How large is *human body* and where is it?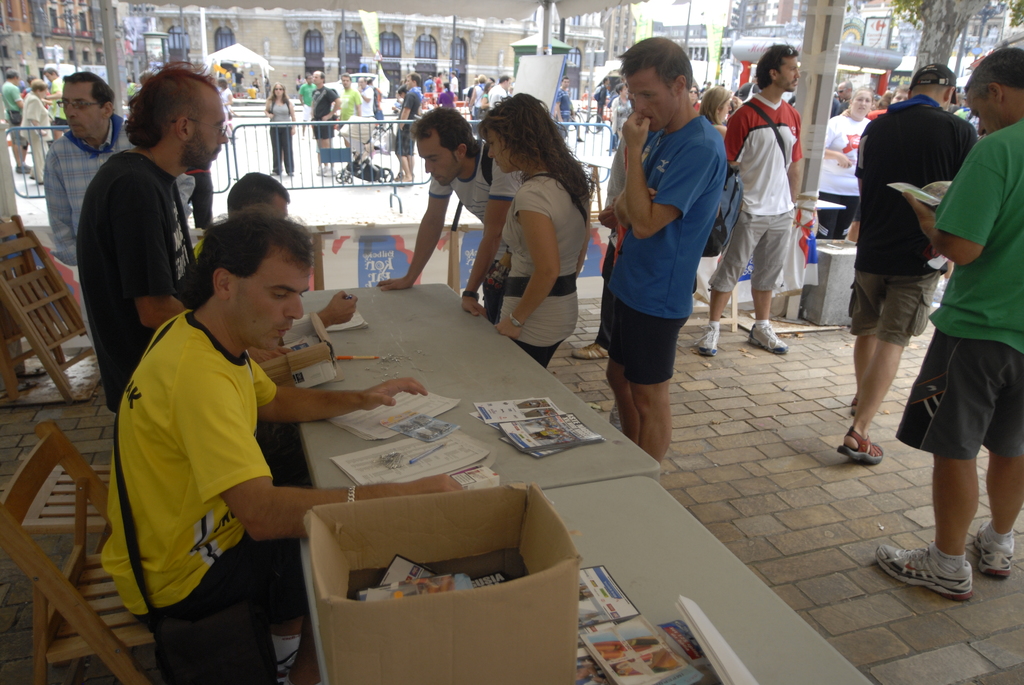
Bounding box: left=433, top=90, right=451, bottom=108.
